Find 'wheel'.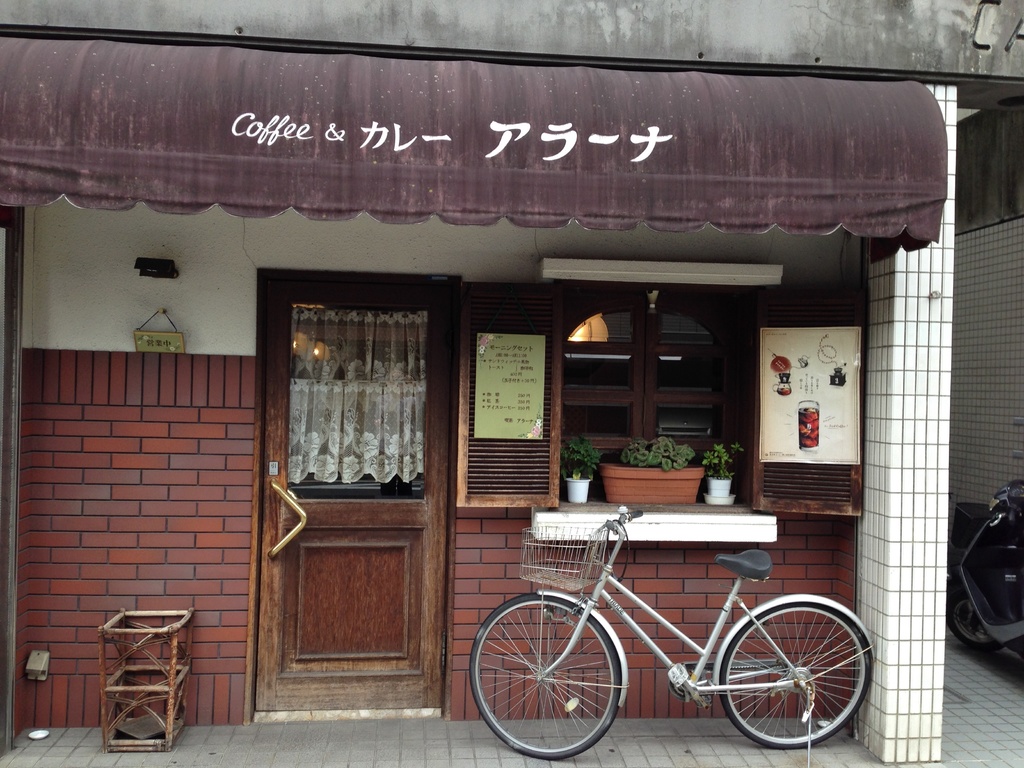
Rect(467, 592, 620, 761).
